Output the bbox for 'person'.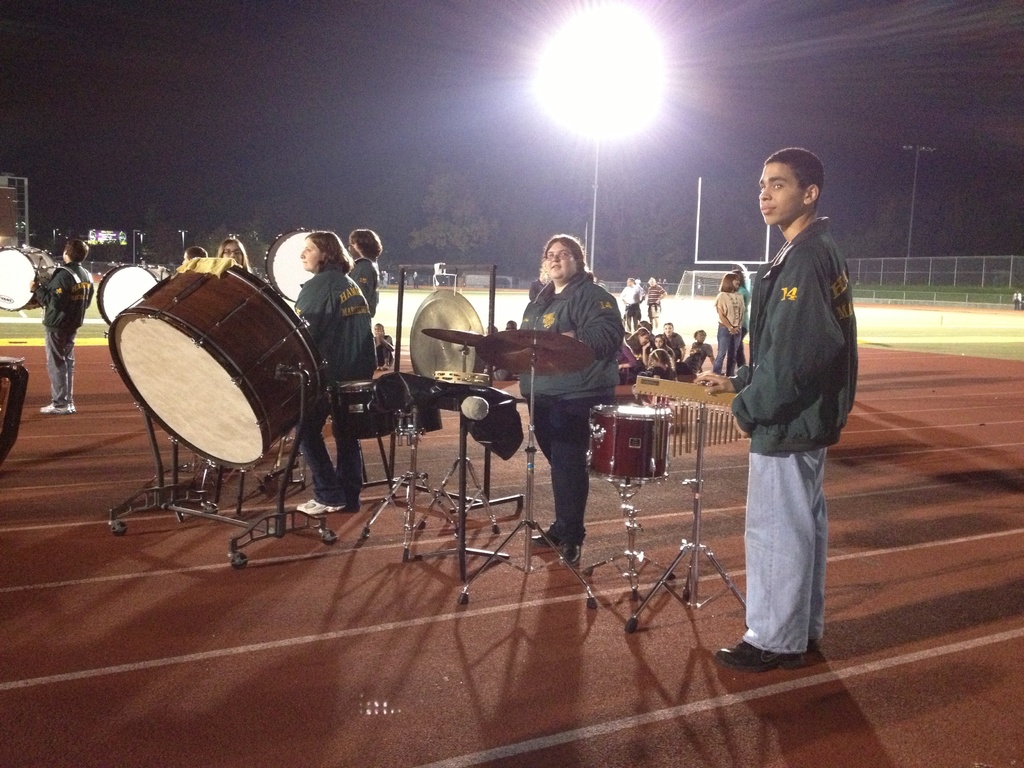
BBox(649, 277, 665, 330).
